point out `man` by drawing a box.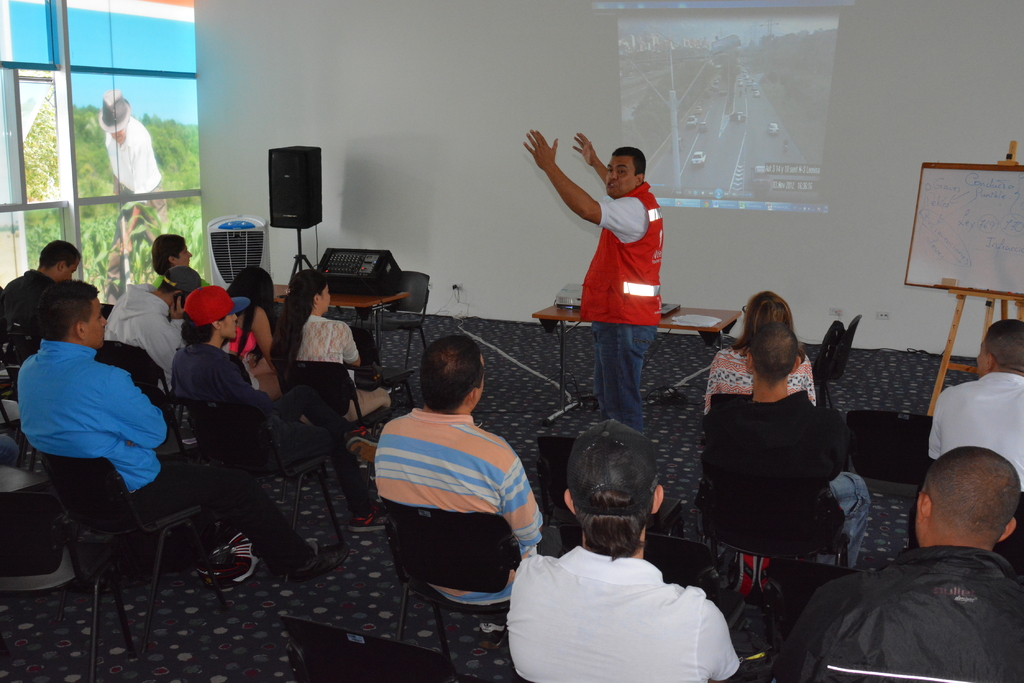
172:286:396:526.
